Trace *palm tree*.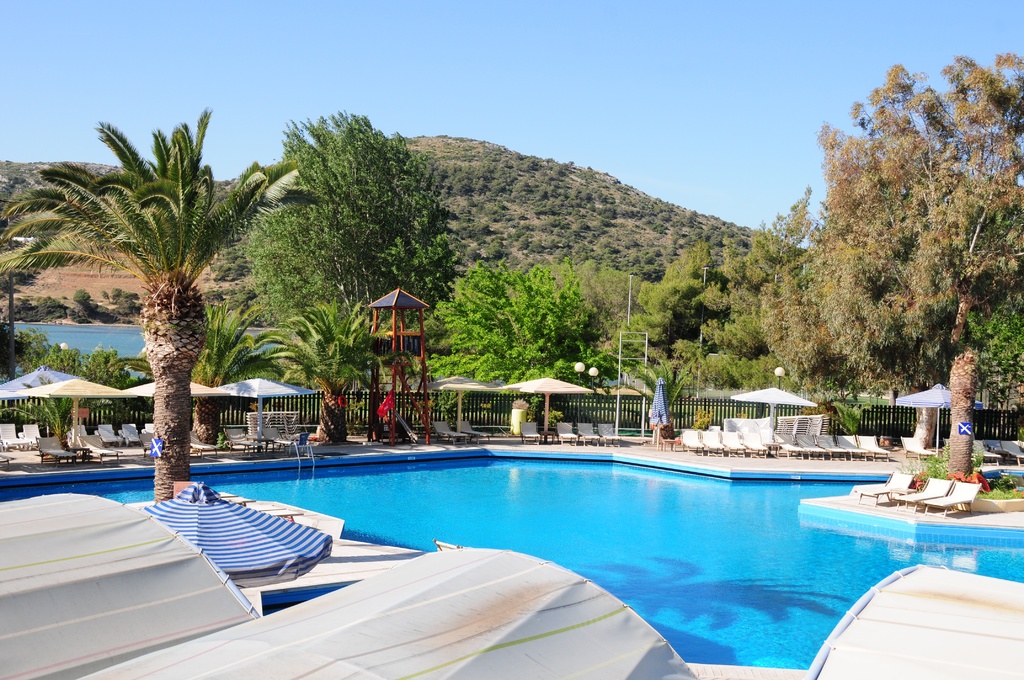
Traced to l=277, t=305, r=390, b=467.
